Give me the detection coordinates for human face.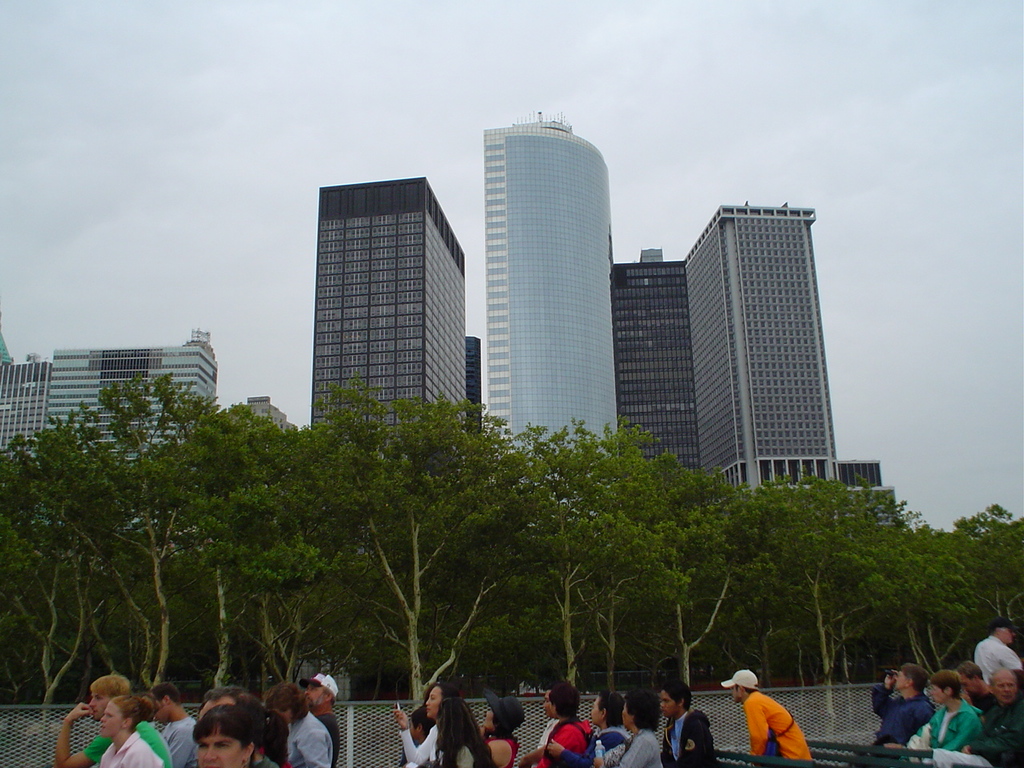
detection(303, 684, 330, 710).
